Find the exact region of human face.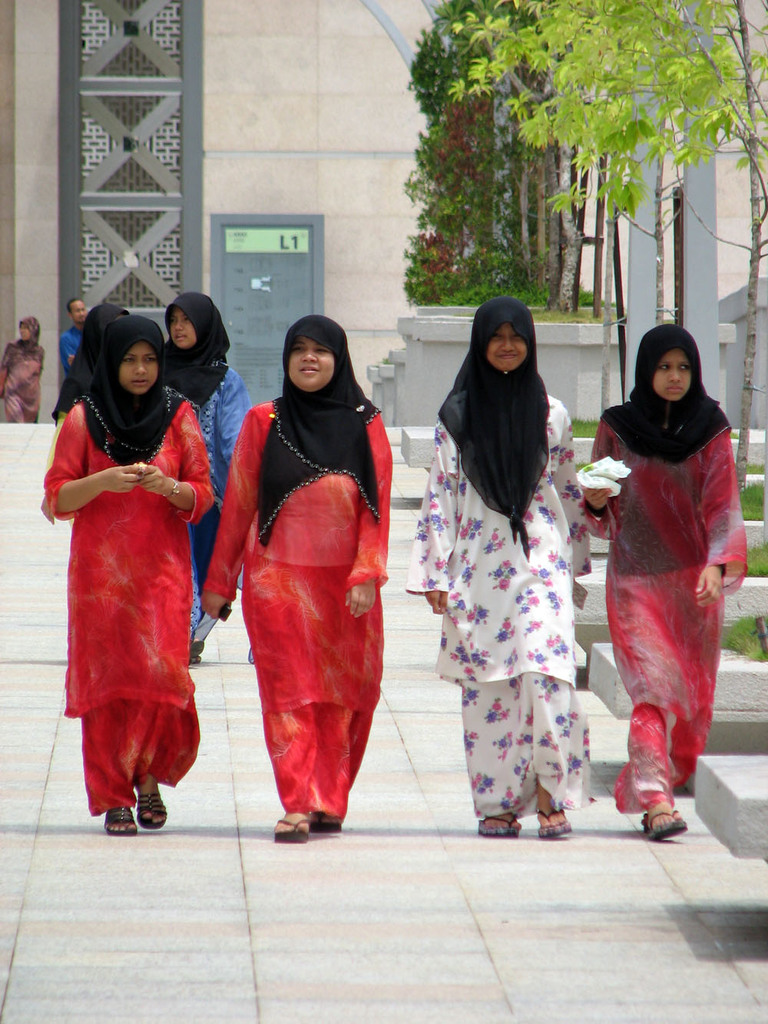
Exact region: 123/346/157/396.
